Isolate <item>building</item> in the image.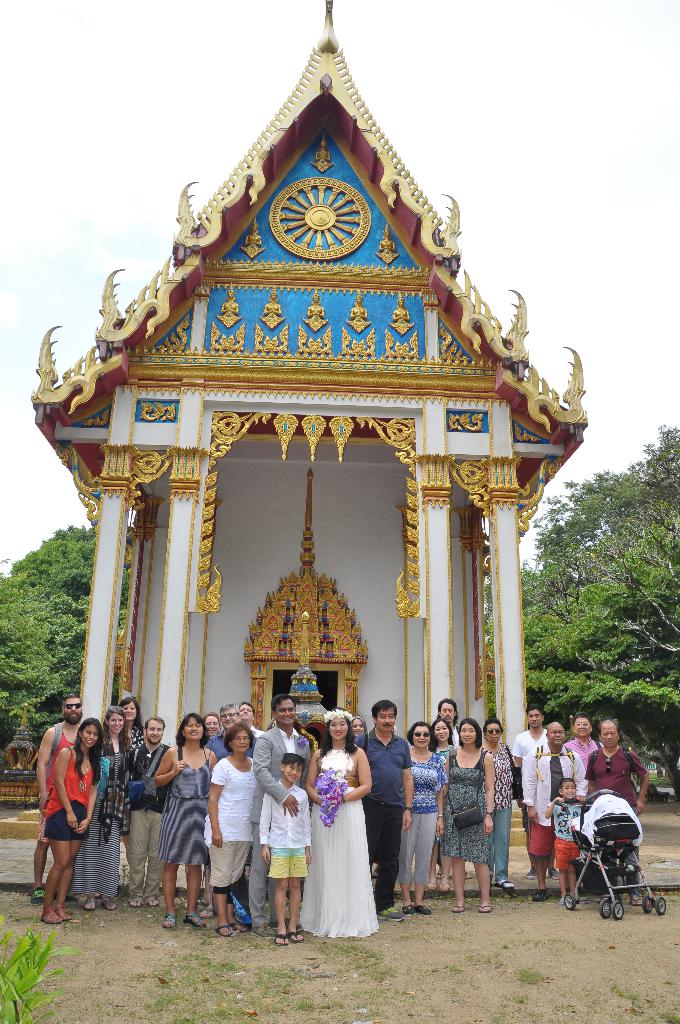
Isolated region: {"x1": 29, "y1": 0, "x2": 590, "y2": 747}.
